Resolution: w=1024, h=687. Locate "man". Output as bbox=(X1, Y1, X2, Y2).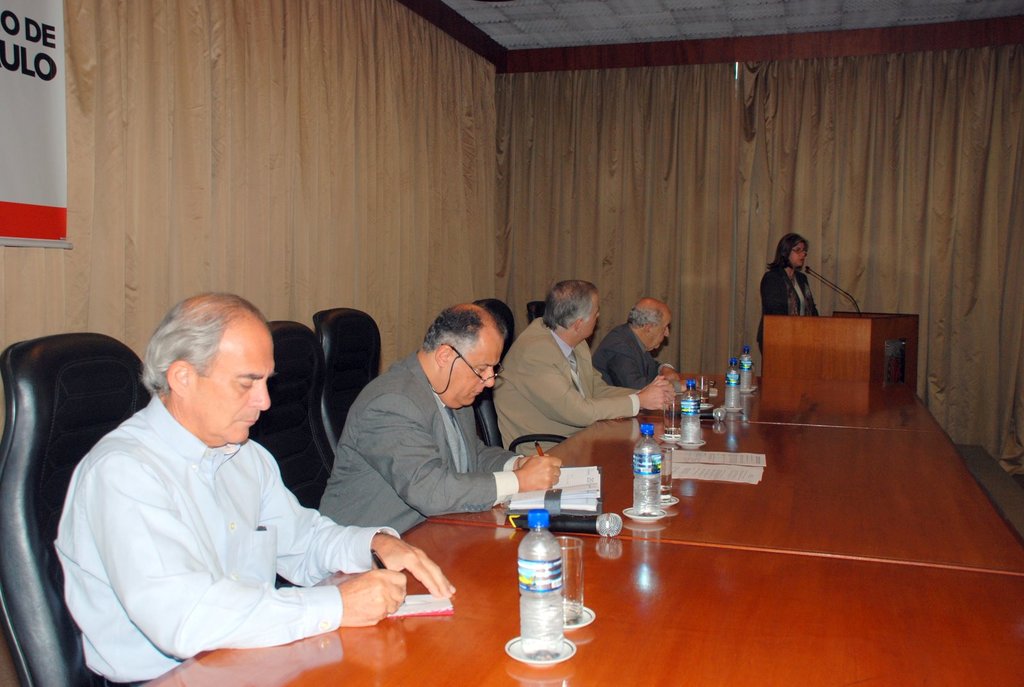
bbox=(305, 303, 563, 541).
